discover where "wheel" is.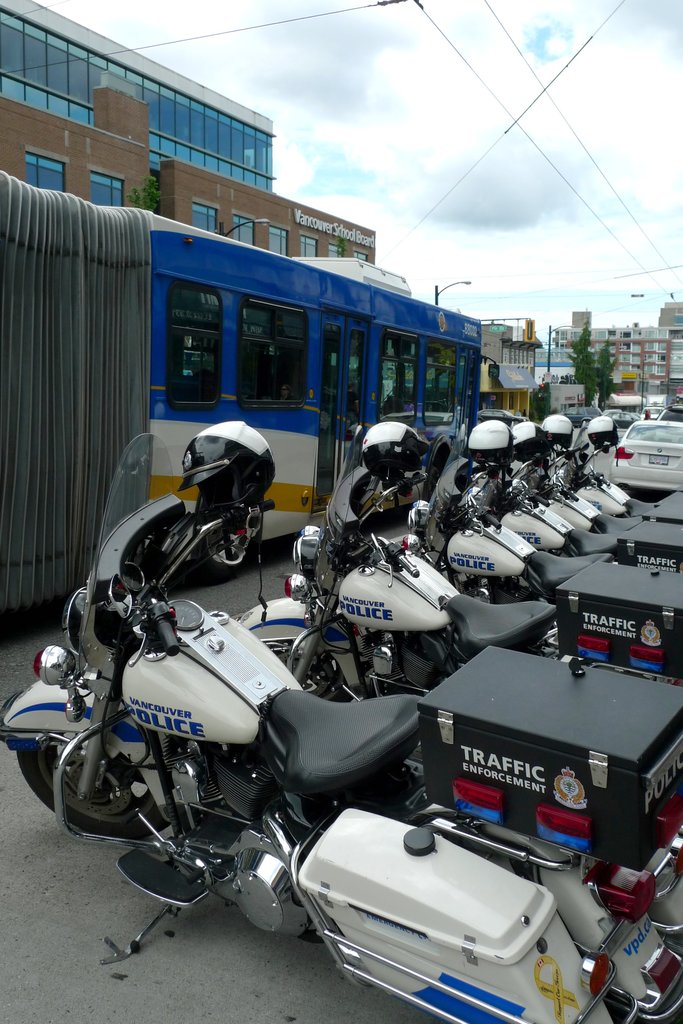
Discovered at BBox(266, 639, 353, 700).
